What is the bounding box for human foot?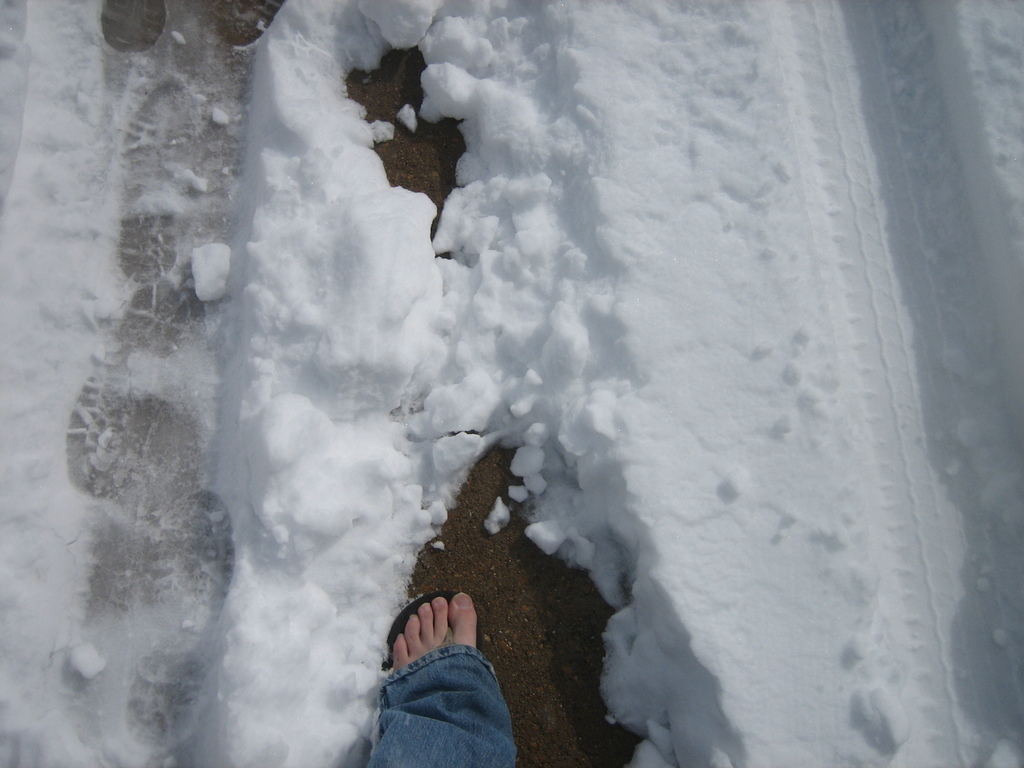
BBox(385, 583, 498, 710).
